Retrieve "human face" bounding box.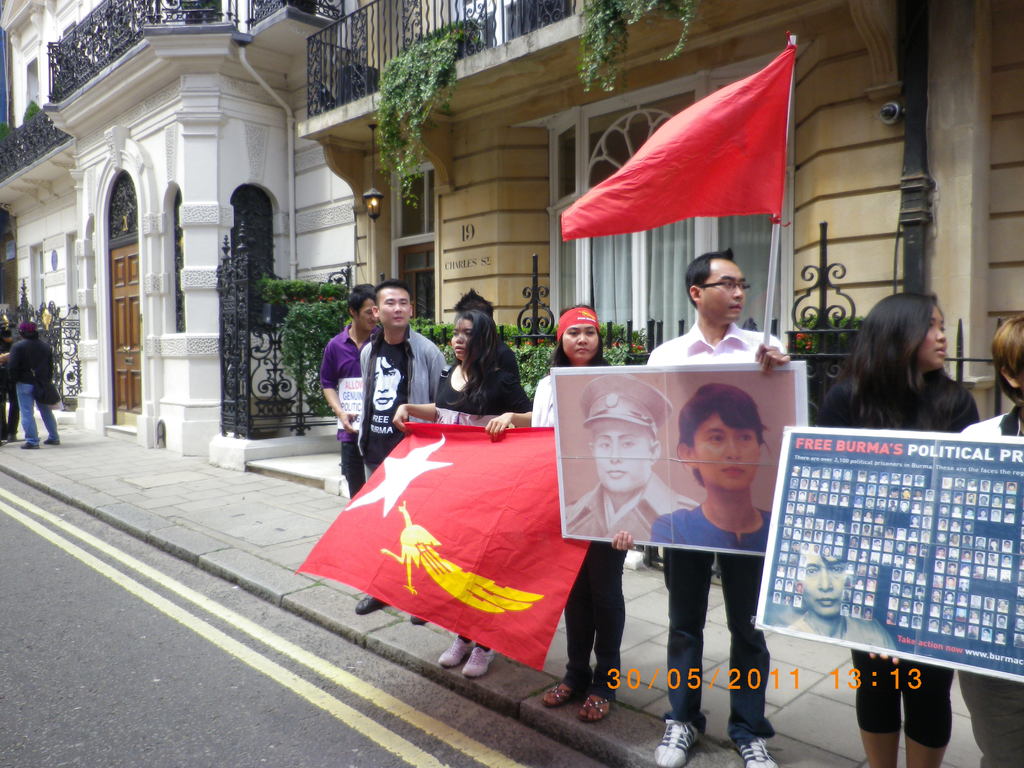
Bounding box: [375,356,401,412].
